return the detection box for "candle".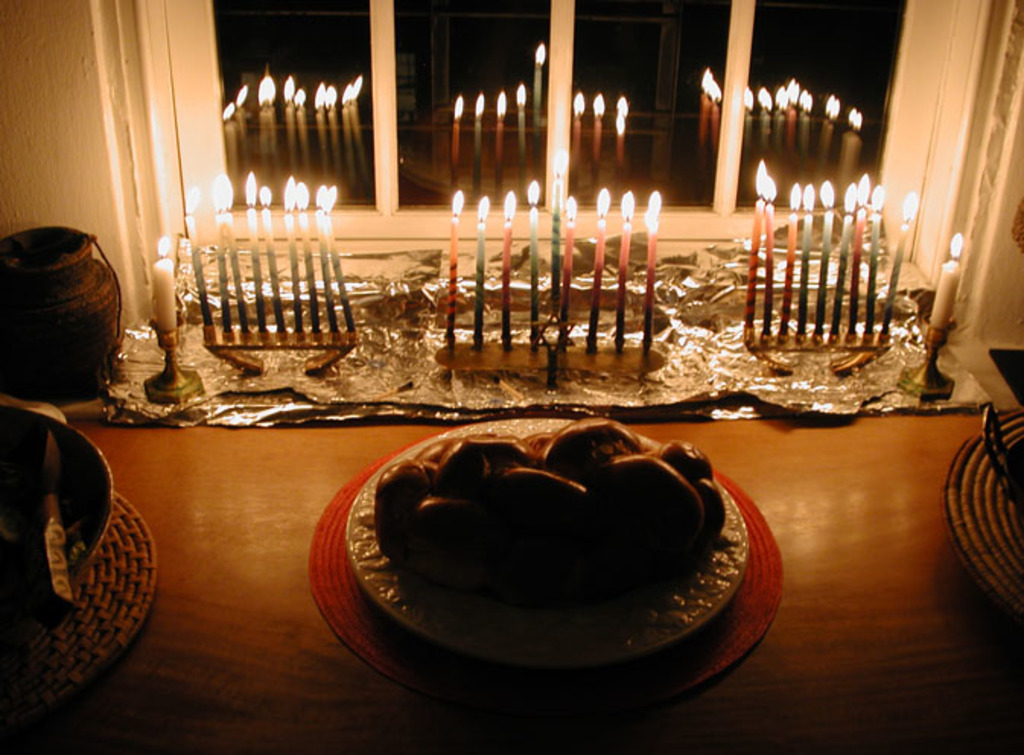
{"x1": 315, "y1": 209, "x2": 338, "y2": 332}.
